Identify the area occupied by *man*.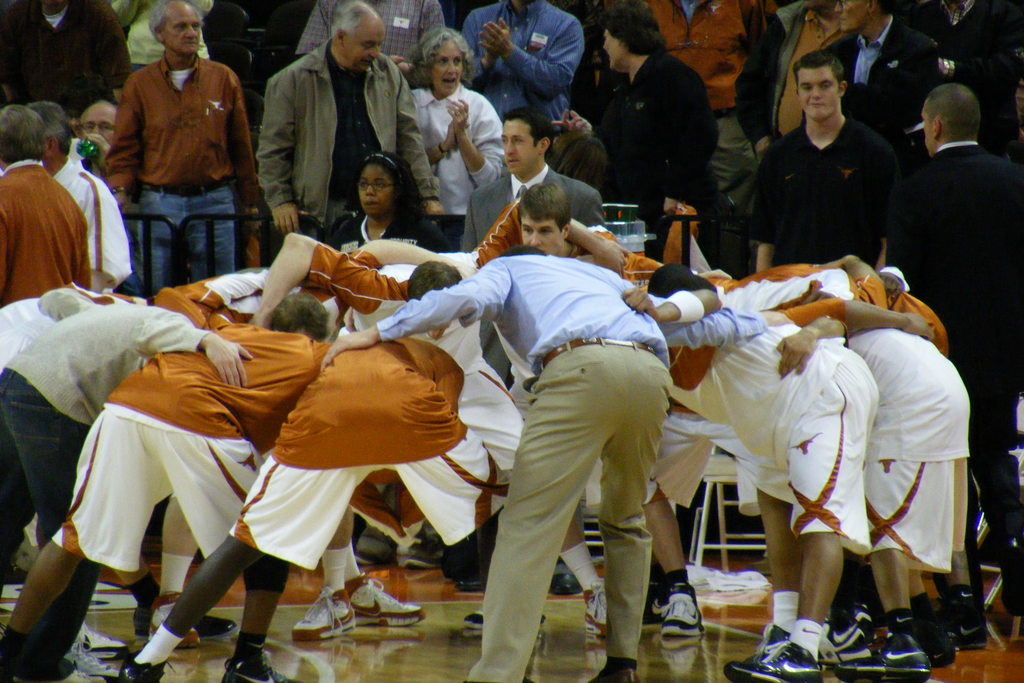
Area: region(72, 97, 116, 181).
